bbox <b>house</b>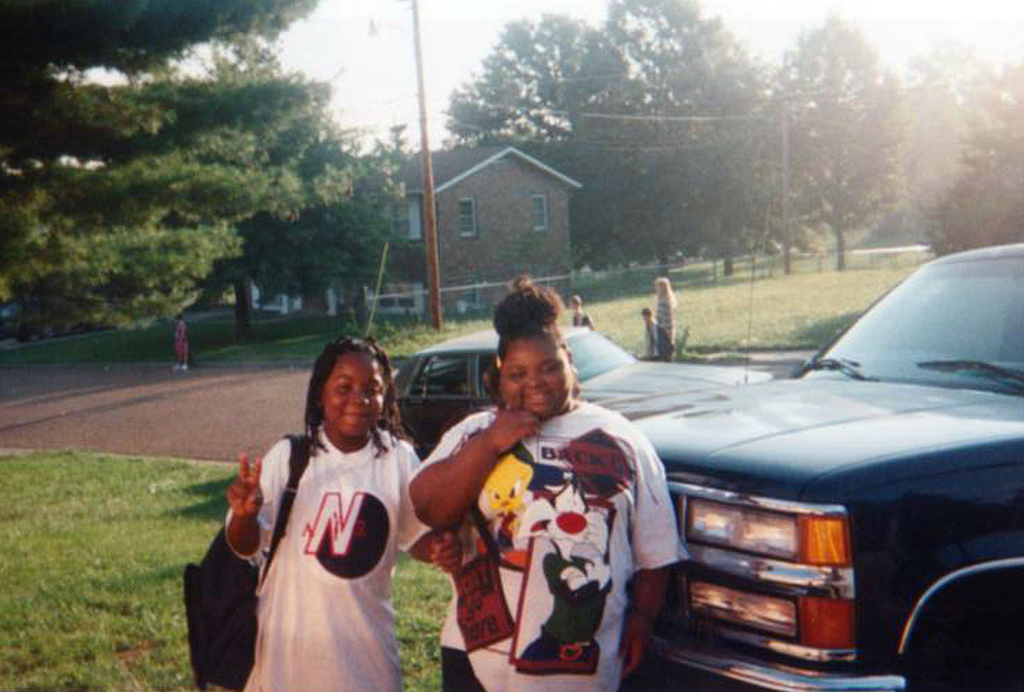
[left=242, top=140, right=584, bottom=309]
